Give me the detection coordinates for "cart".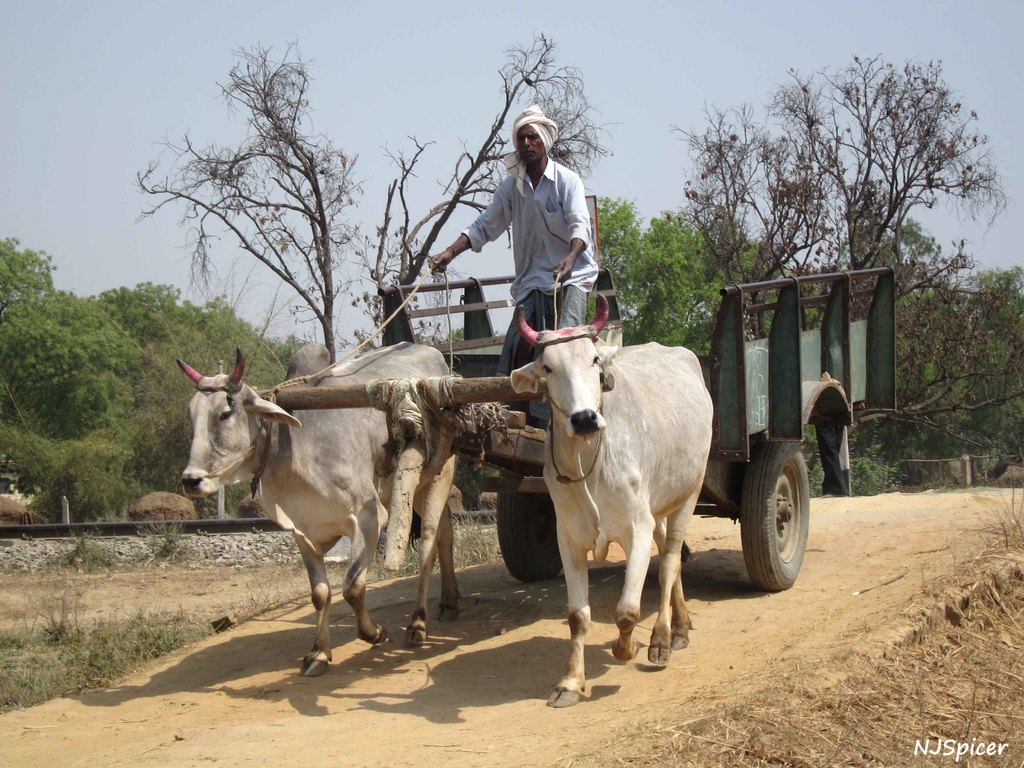
detection(251, 264, 898, 594).
